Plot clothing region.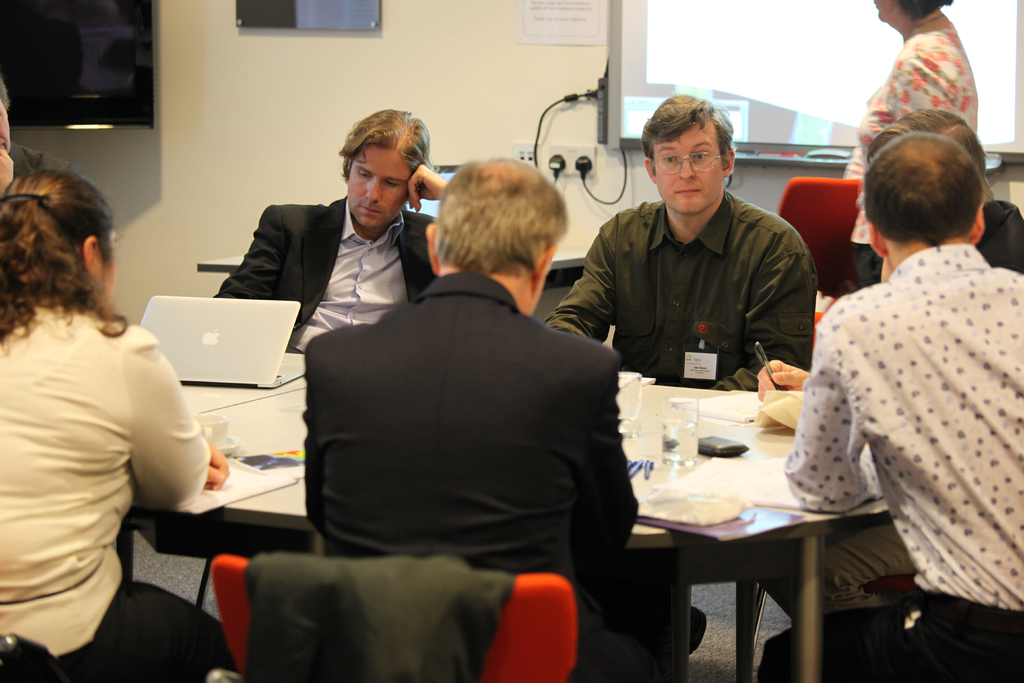
Plotted at <bbox>845, 12, 973, 286</bbox>.
